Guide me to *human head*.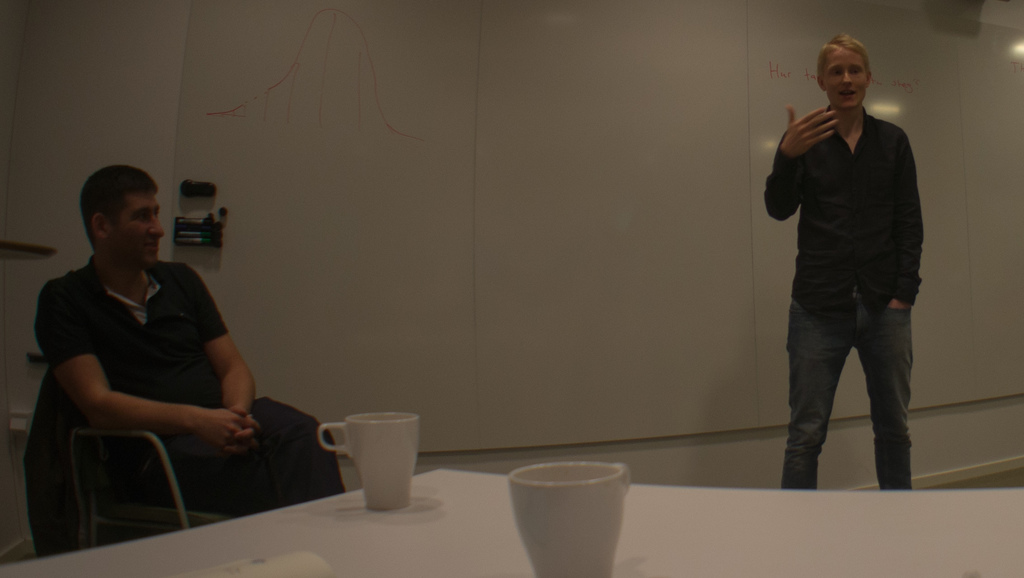
Guidance: (819, 31, 886, 104).
